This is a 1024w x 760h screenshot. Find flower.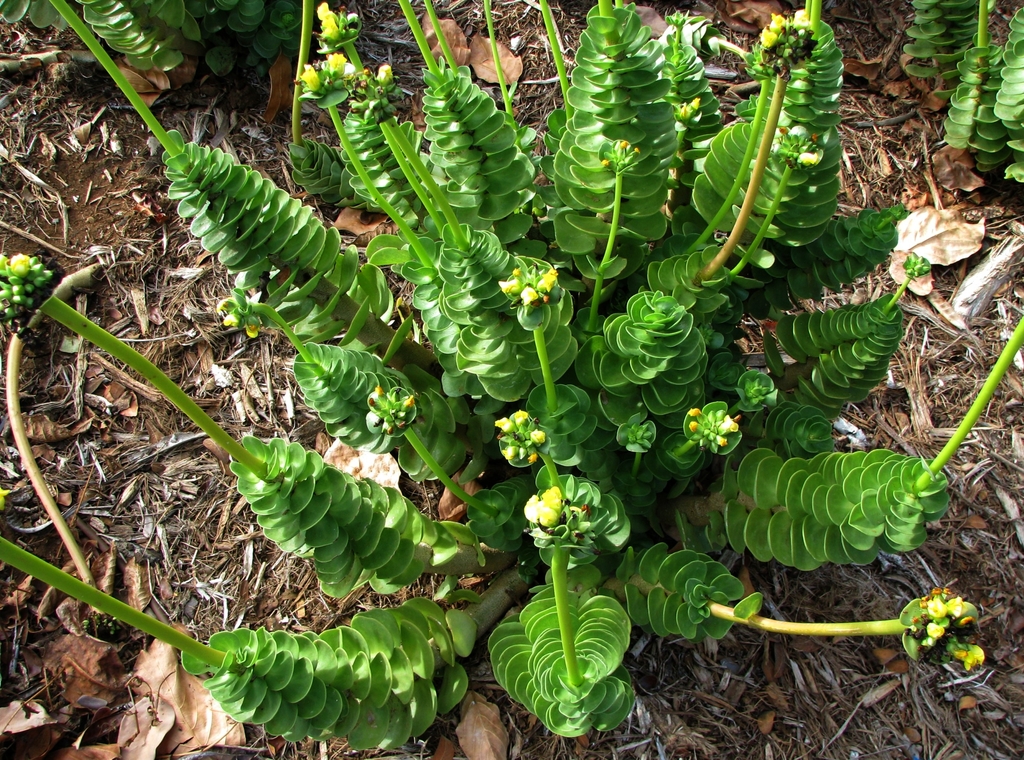
Bounding box: 305:60:321:93.
